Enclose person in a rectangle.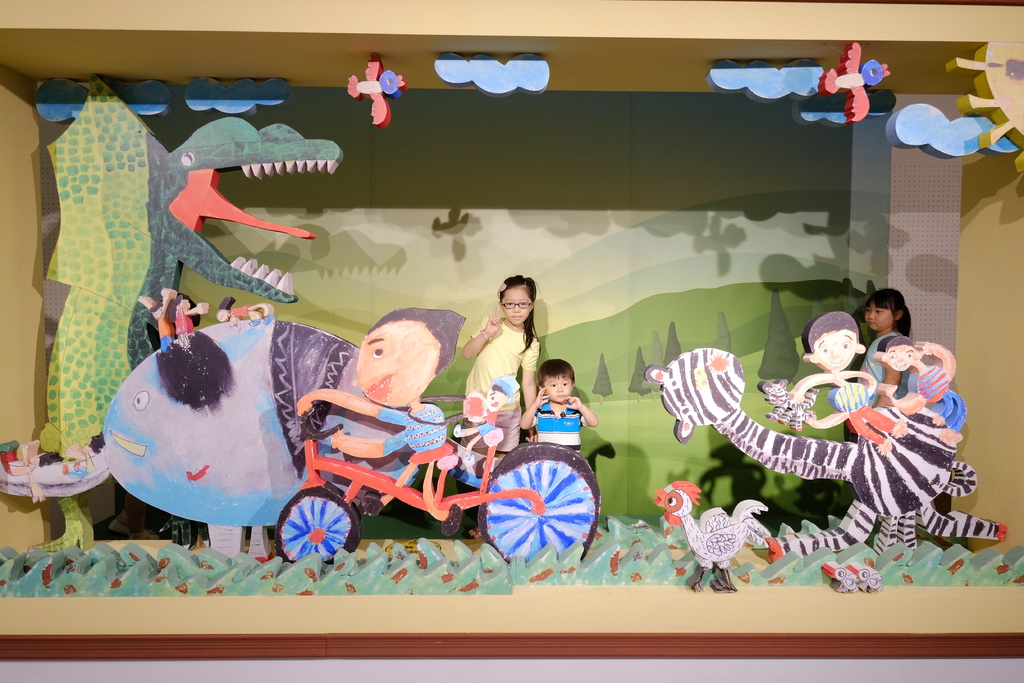
detection(535, 359, 588, 488).
